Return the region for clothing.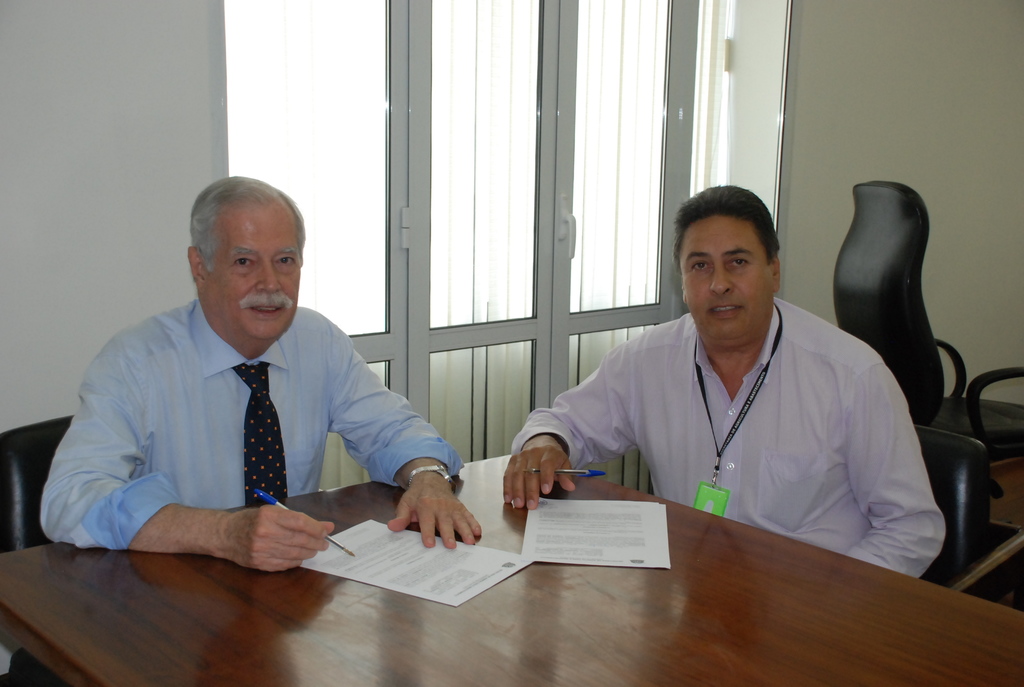
box=[510, 316, 946, 580].
